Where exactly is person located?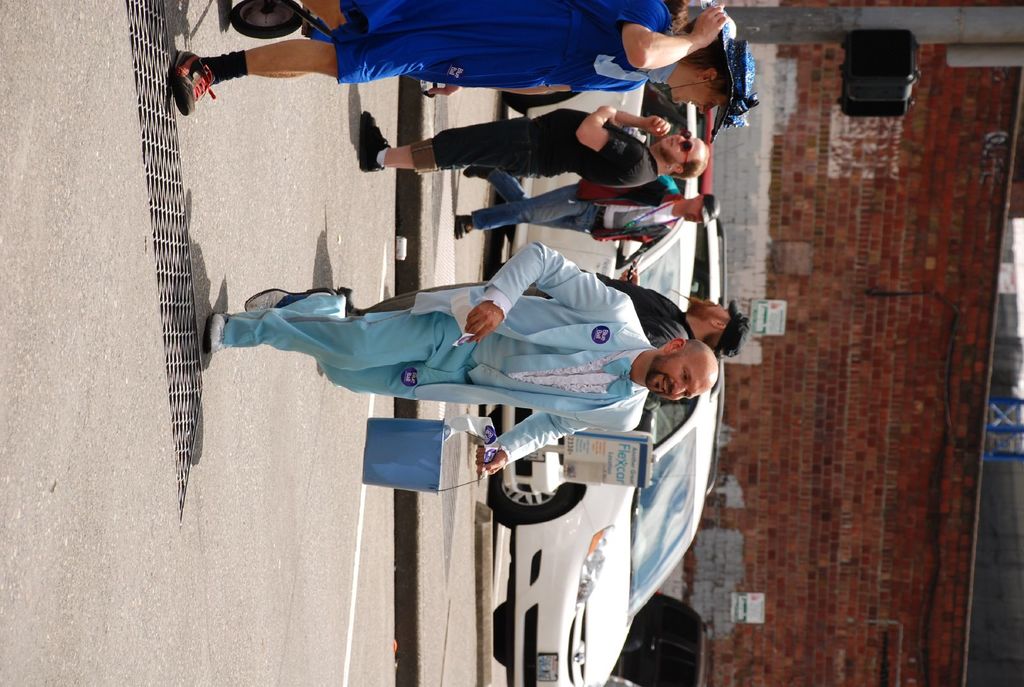
Its bounding box is locate(339, 262, 757, 349).
